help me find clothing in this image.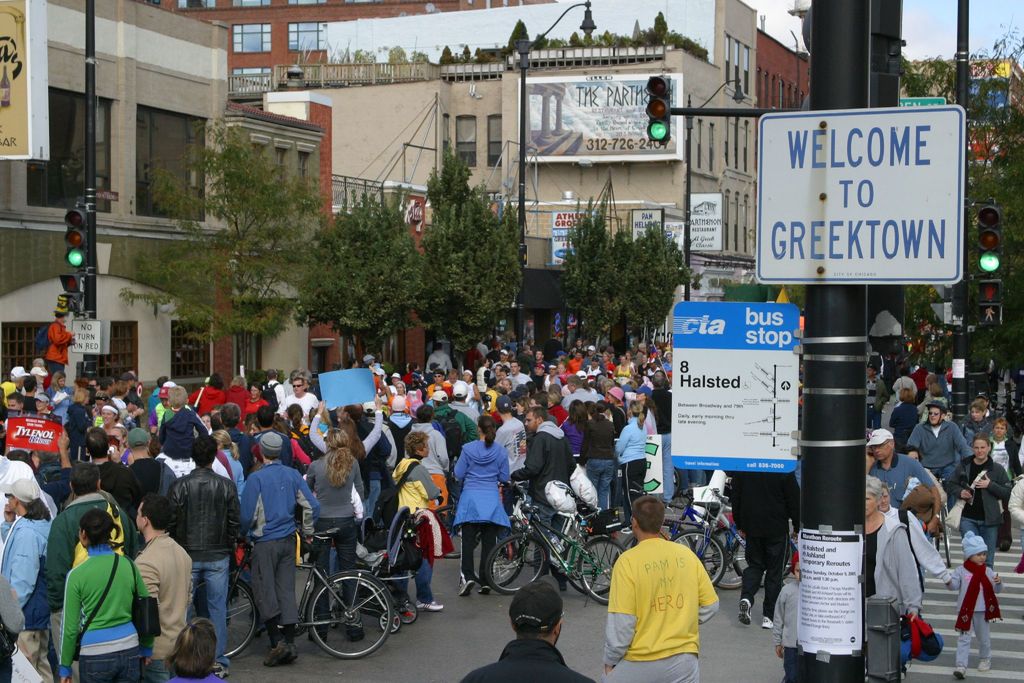
Found it: box=[152, 409, 209, 461].
